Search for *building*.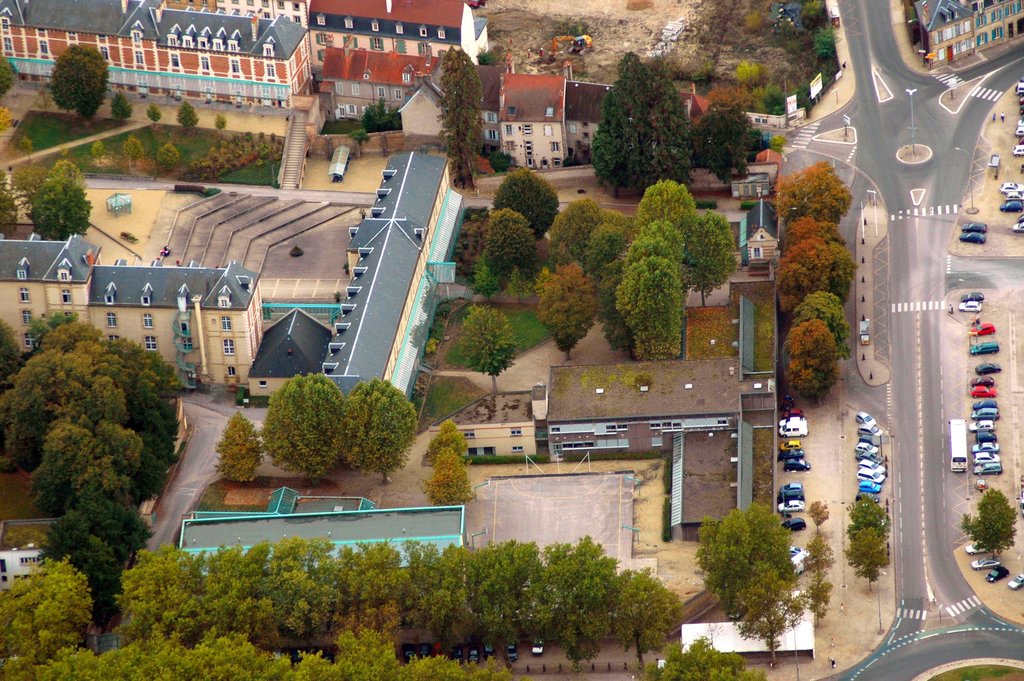
Found at pyautogui.locateOnScreen(683, 620, 815, 654).
